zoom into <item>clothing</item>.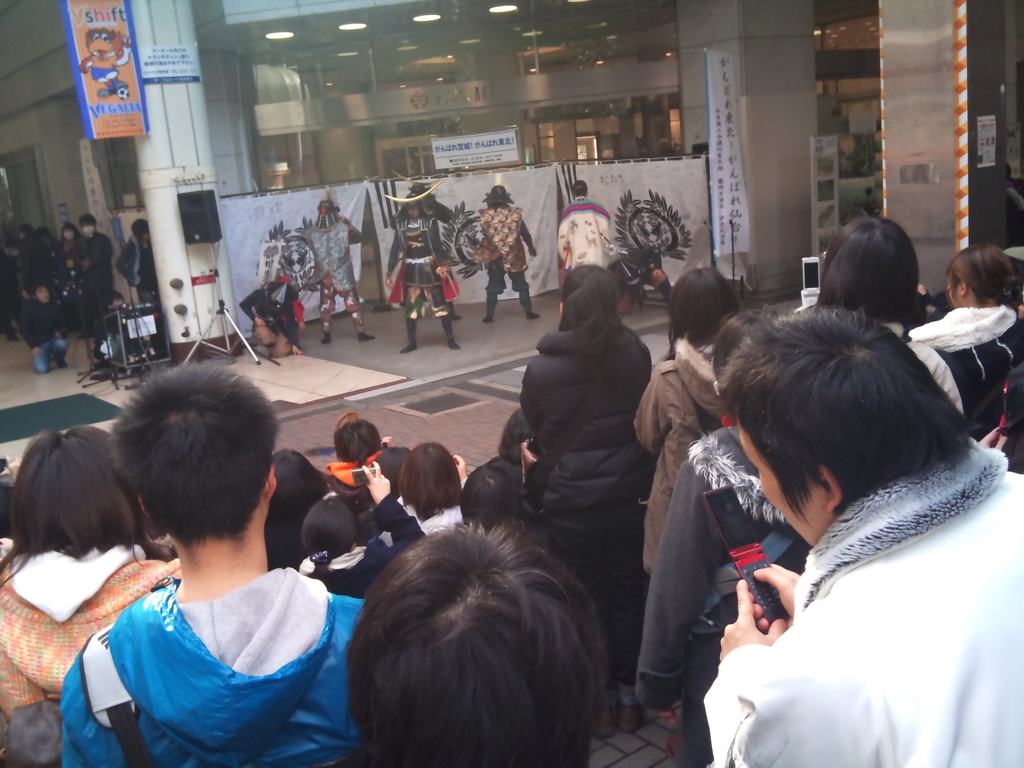
Zoom target: box=[902, 335, 956, 399].
